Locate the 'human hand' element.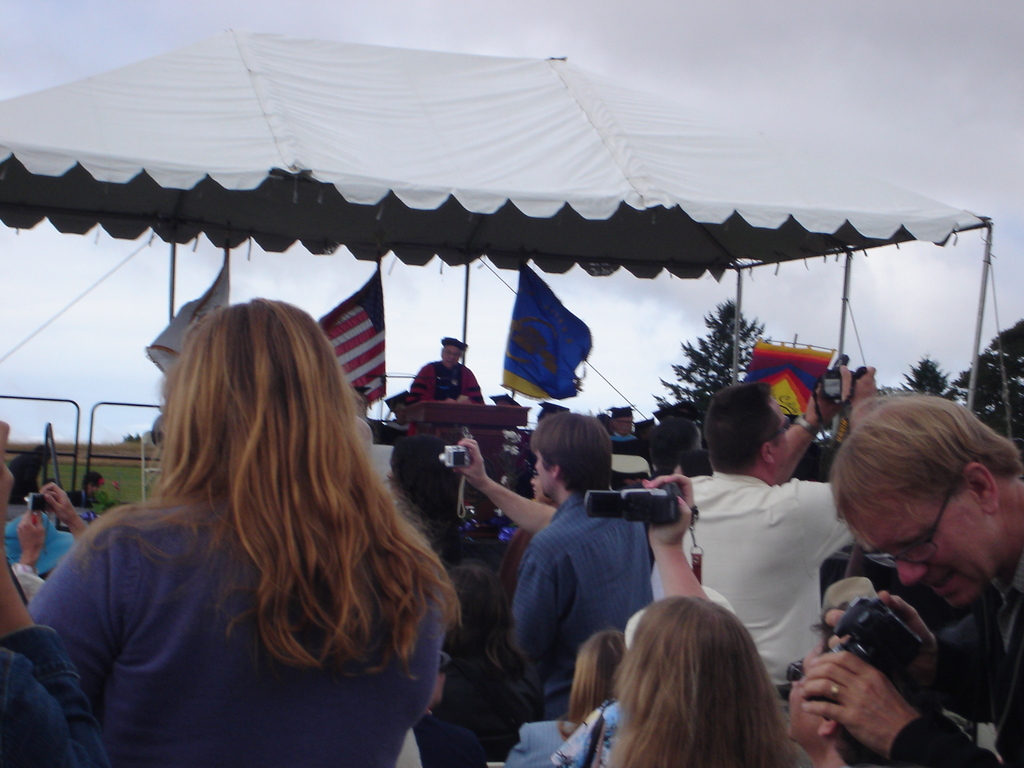
Element bbox: Rect(0, 419, 17, 543).
